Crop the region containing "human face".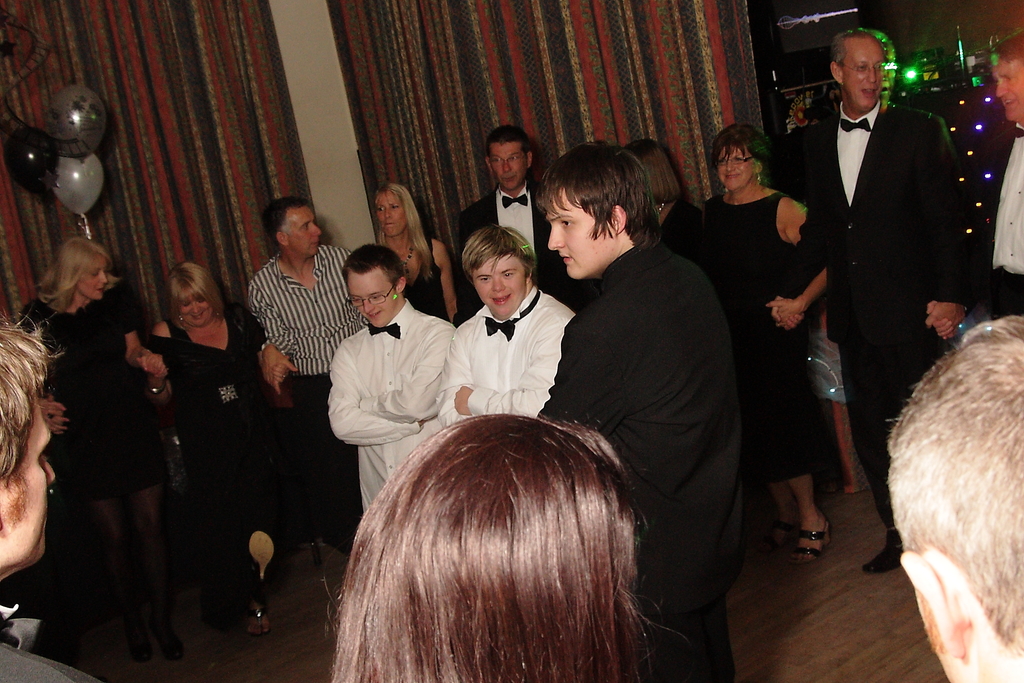
Crop region: select_region(838, 40, 881, 103).
